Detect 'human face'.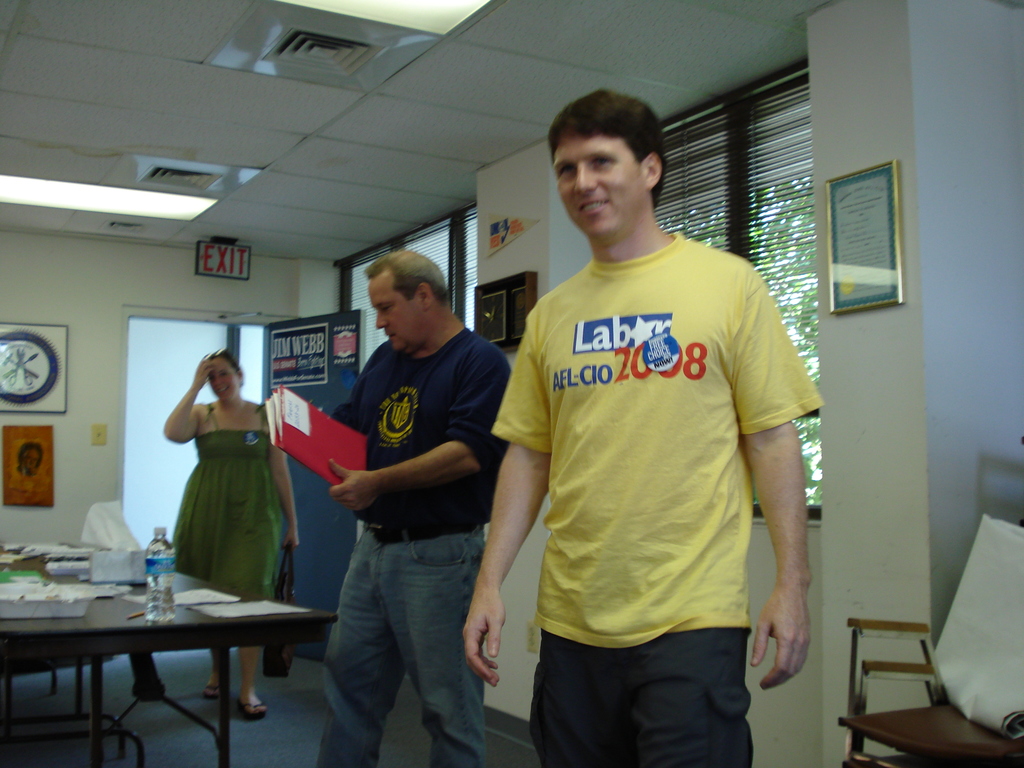
Detected at 366/273/427/349.
